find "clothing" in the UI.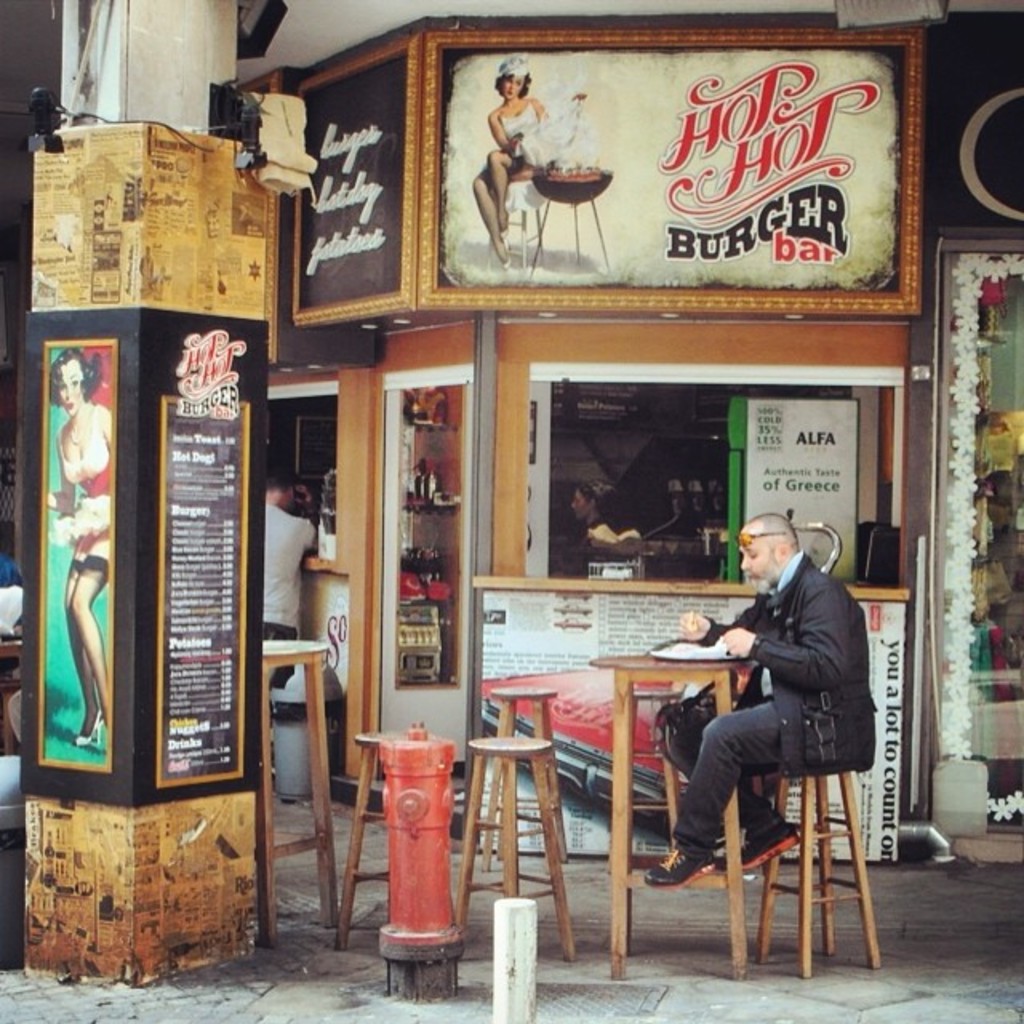
UI element at 494:101:555:182.
